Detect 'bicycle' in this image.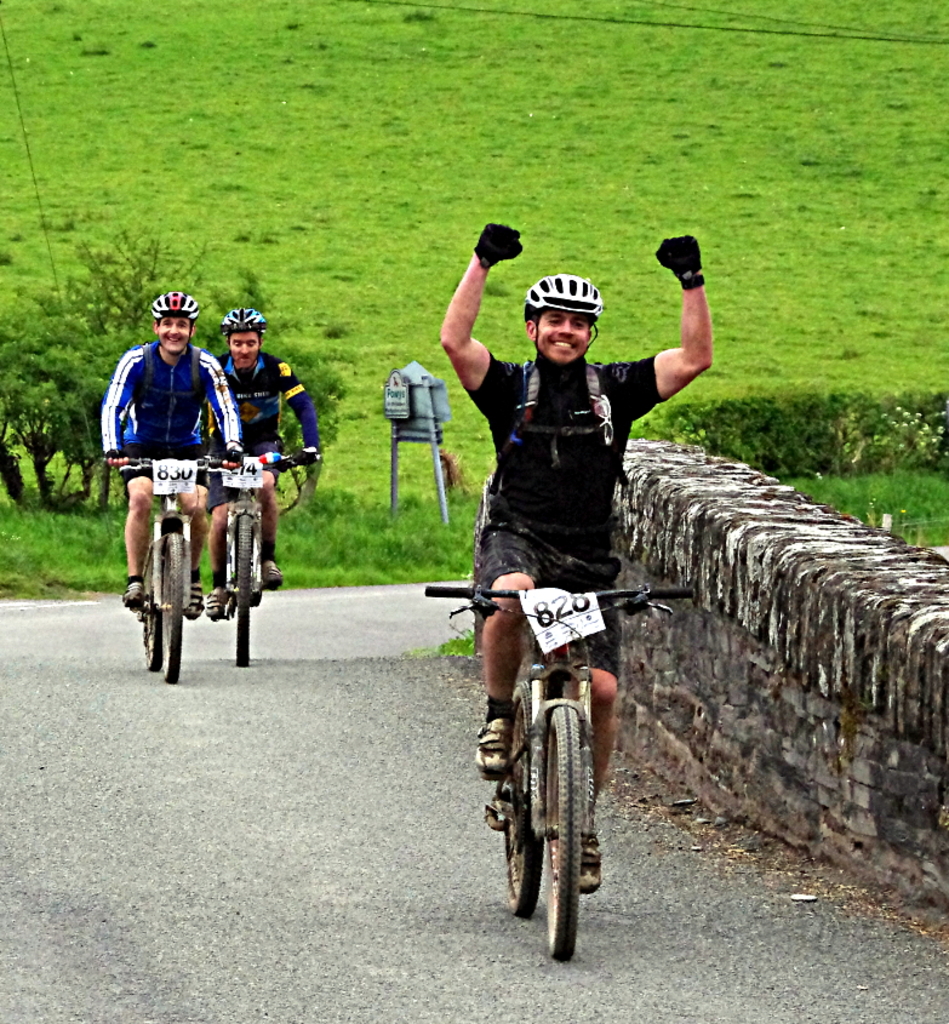
Detection: (206, 437, 316, 667).
